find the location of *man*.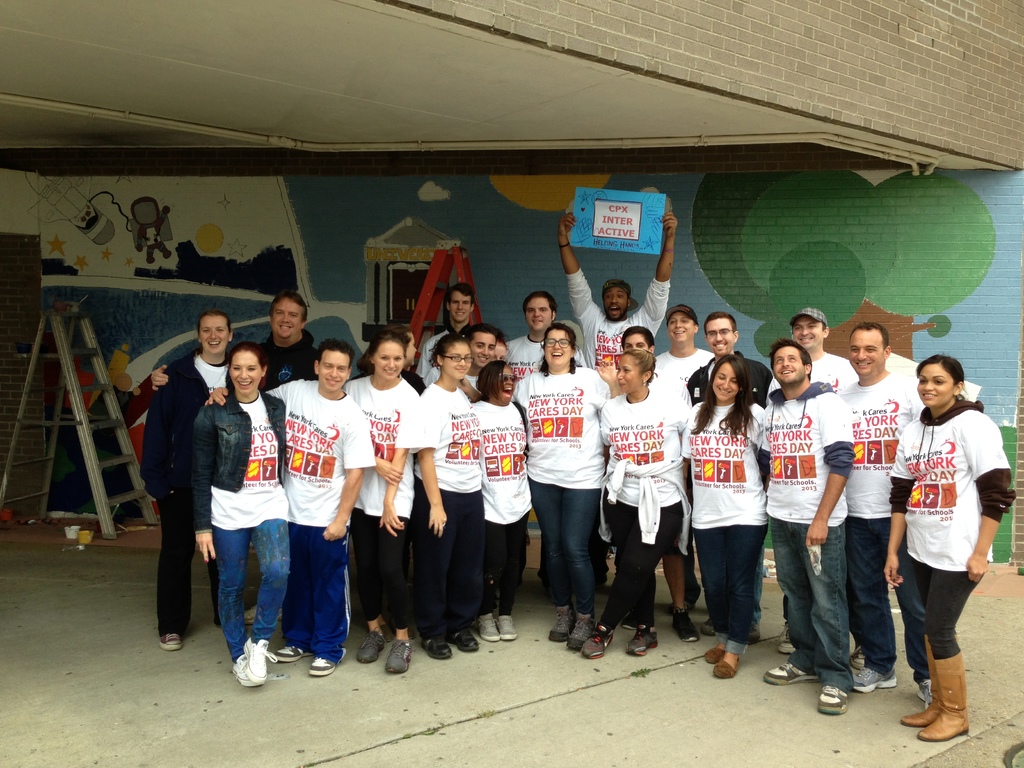
Location: 203 340 376 678.
